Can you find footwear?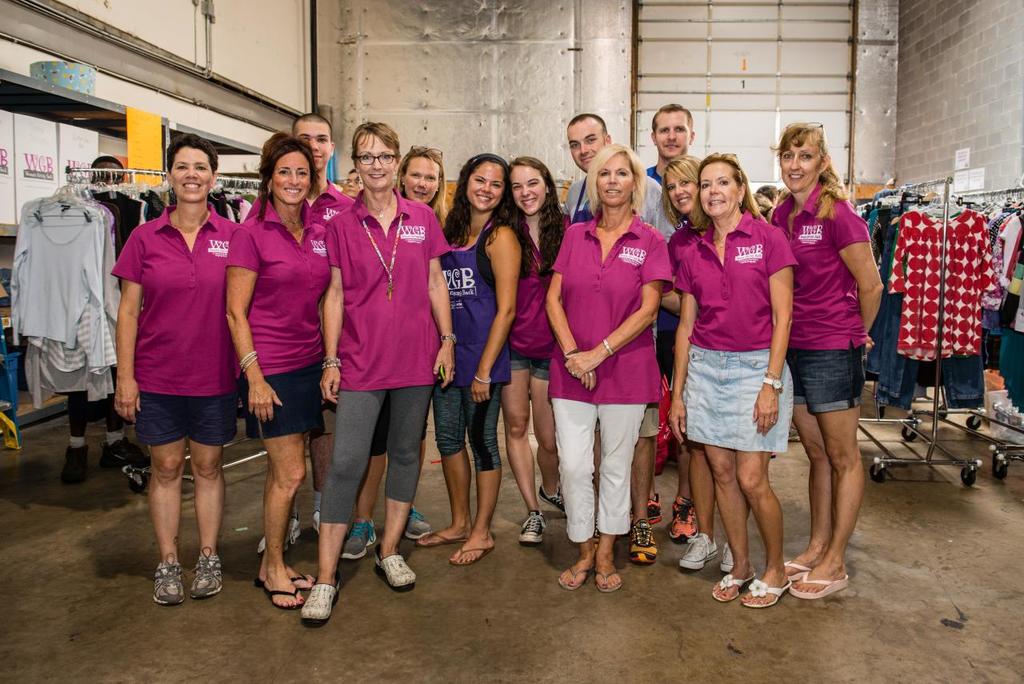
Yes, bounding box: box=[675, 532, 717, 572].
